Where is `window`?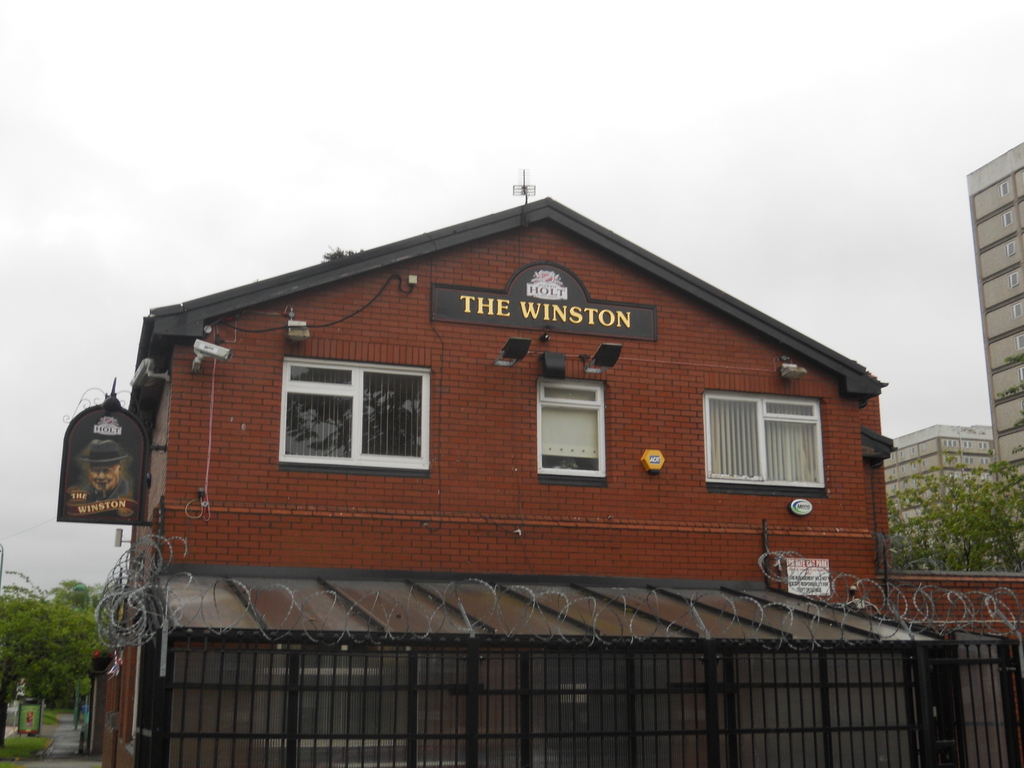
703,392,826,499.
